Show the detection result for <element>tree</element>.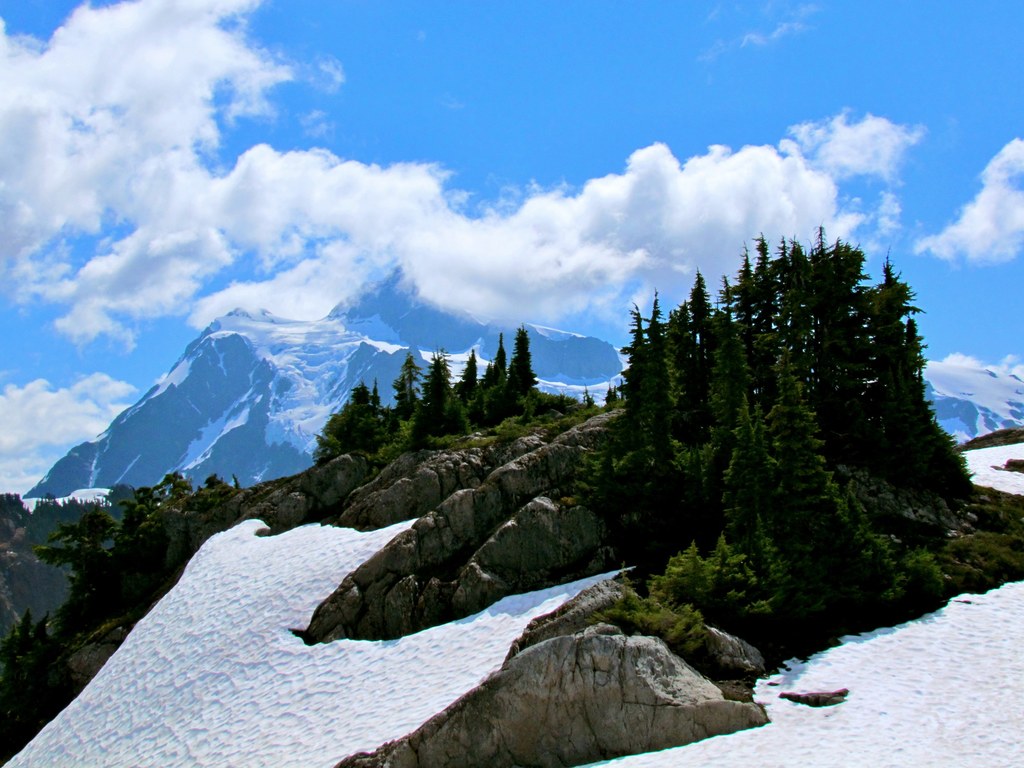
582,379,628,413.
